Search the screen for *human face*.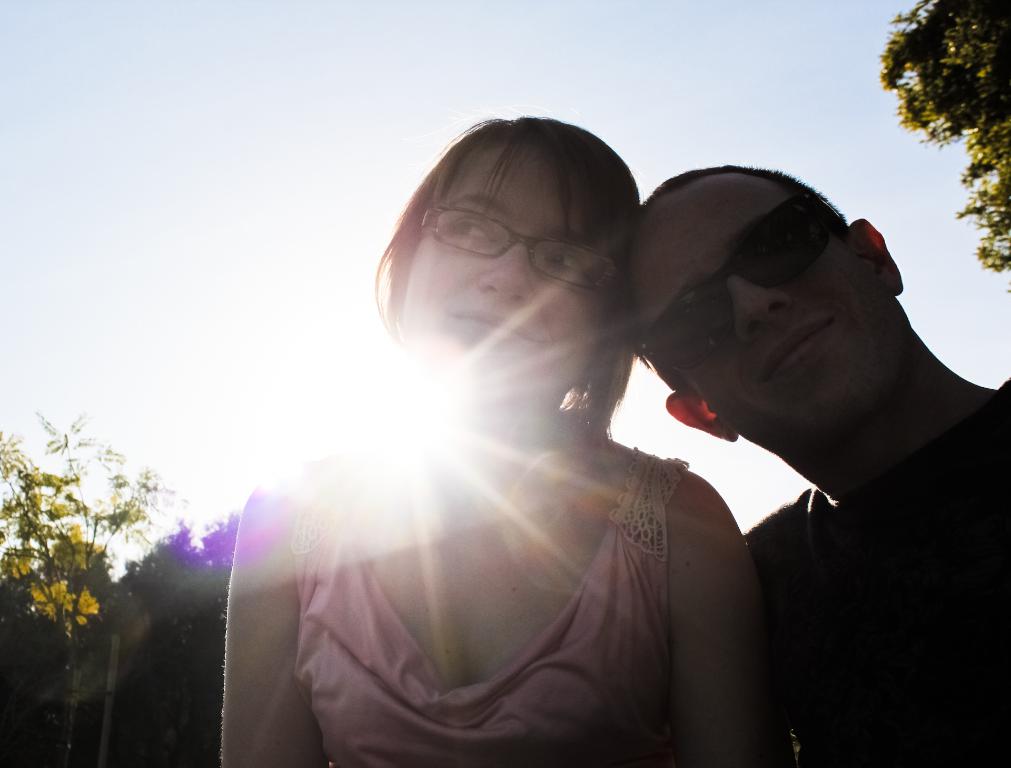
Found at bbox(626, 171, 916, 452).
